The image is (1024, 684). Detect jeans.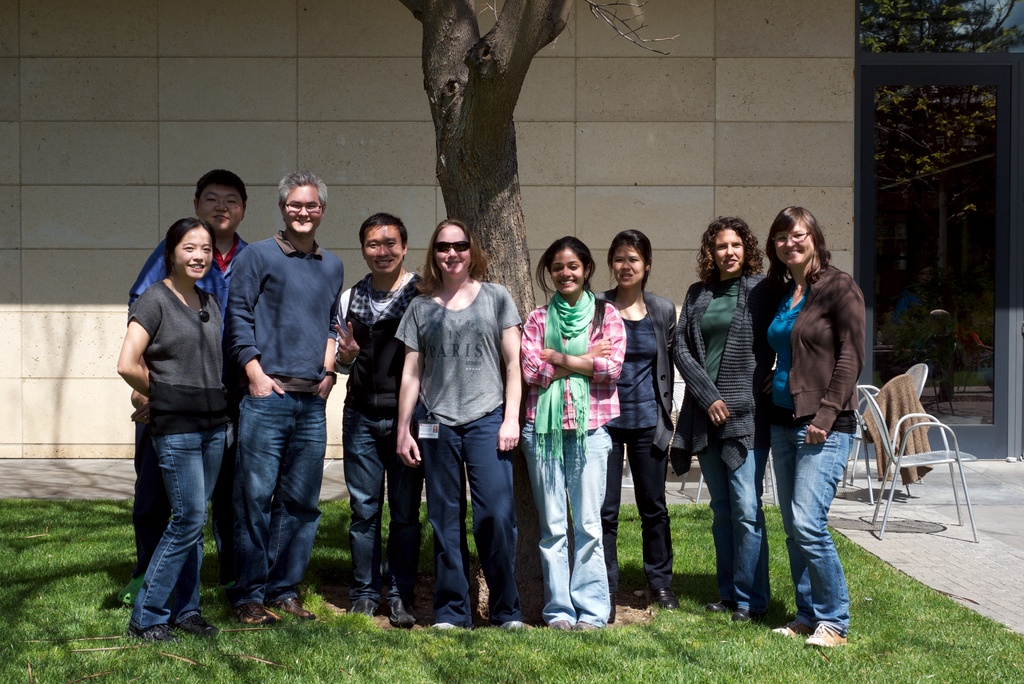
Detection: bbox=[141, 423, 225, 629].
